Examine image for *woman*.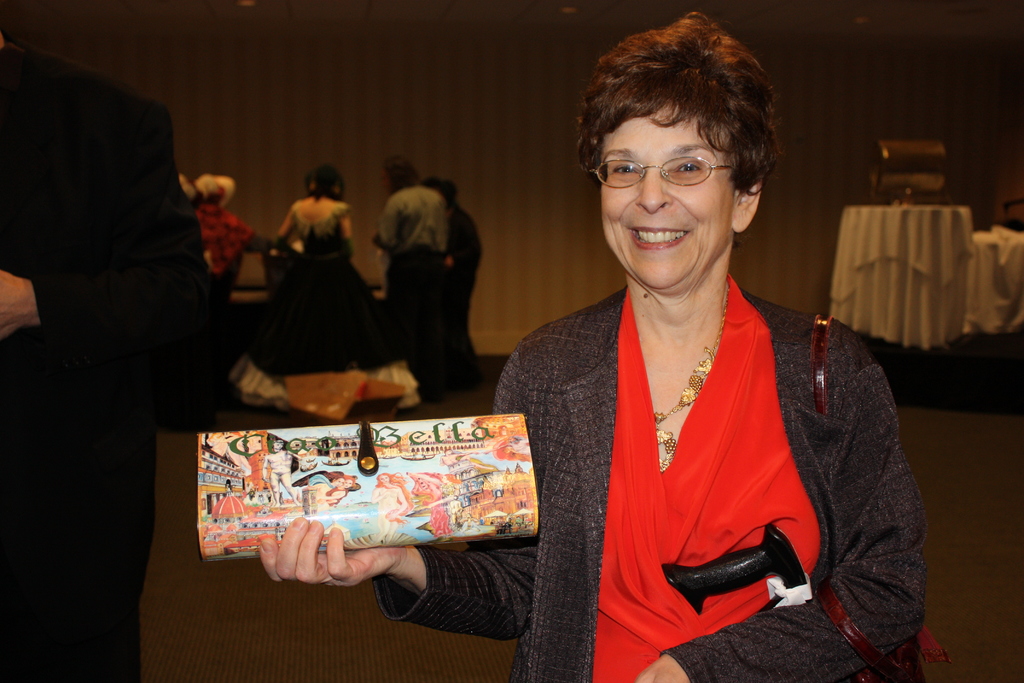
Examination result: {"left": 257, "top": 19, "right": 931, "bottom": 682}.
